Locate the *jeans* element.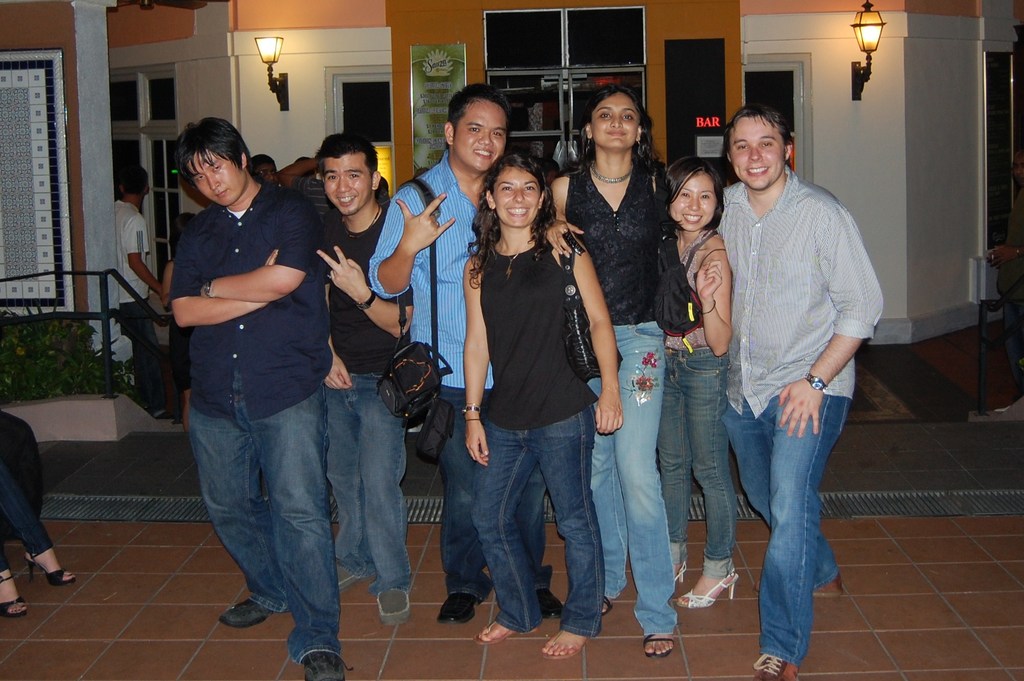
Element bbox: box(581, 324, 666, 630).
